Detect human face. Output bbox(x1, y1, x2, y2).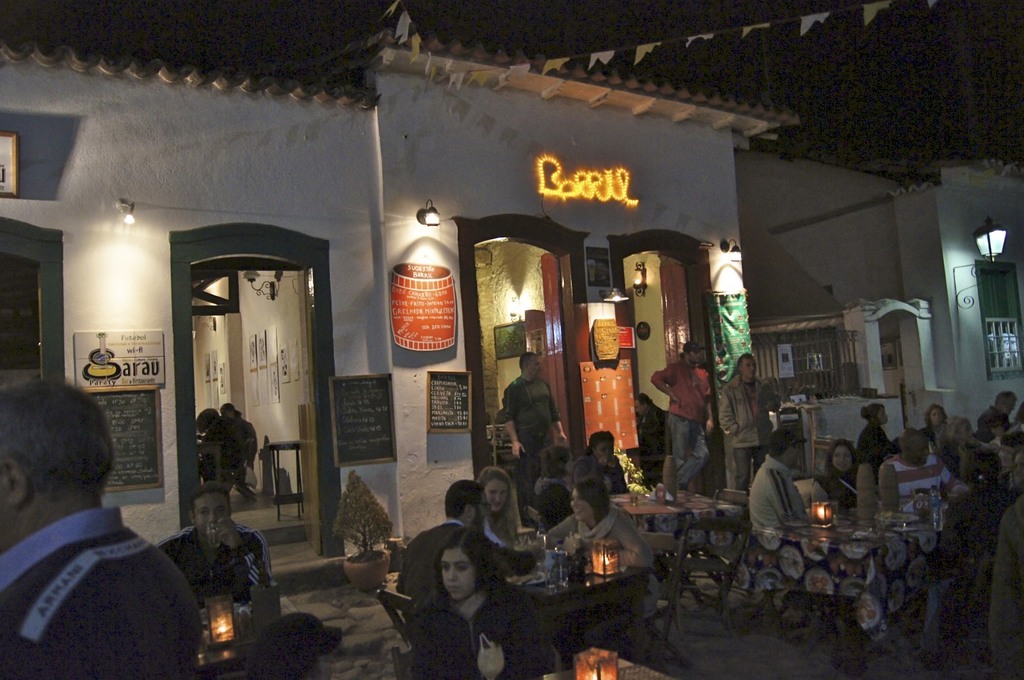
bbox(740, 356, 757, 382).
